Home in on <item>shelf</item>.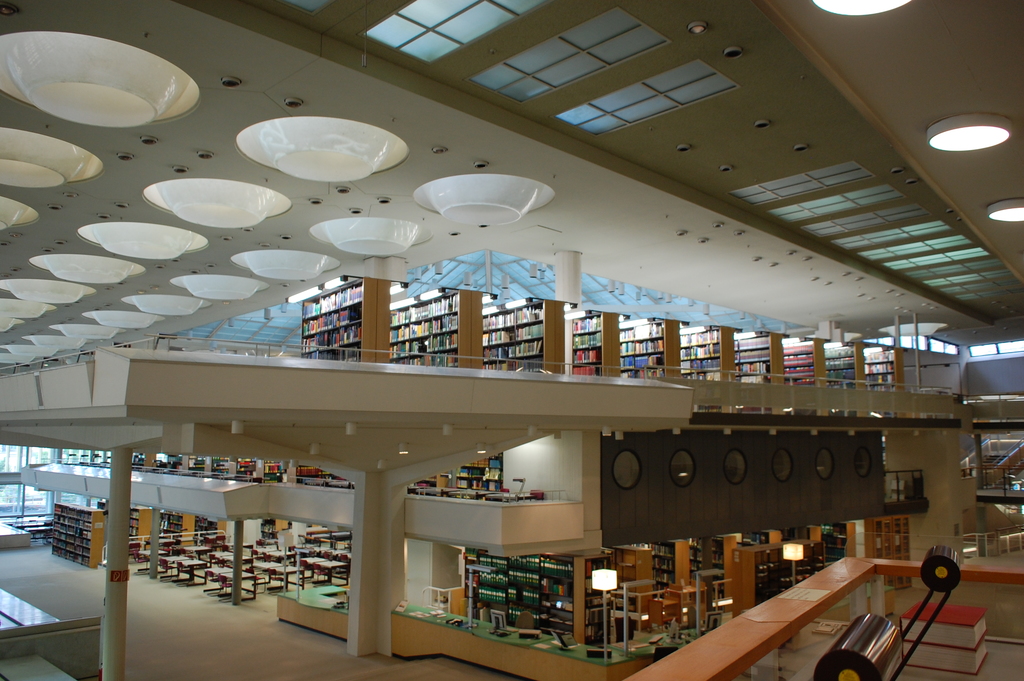
Homed in at crop(813, 525, 849, 579).
